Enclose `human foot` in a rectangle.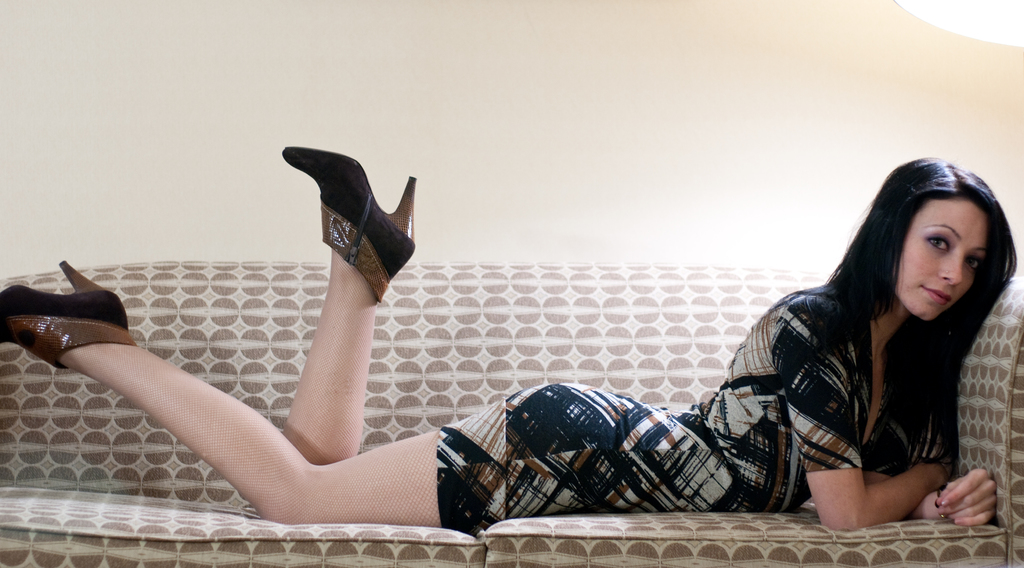
box(0, 283, 127, 367).
